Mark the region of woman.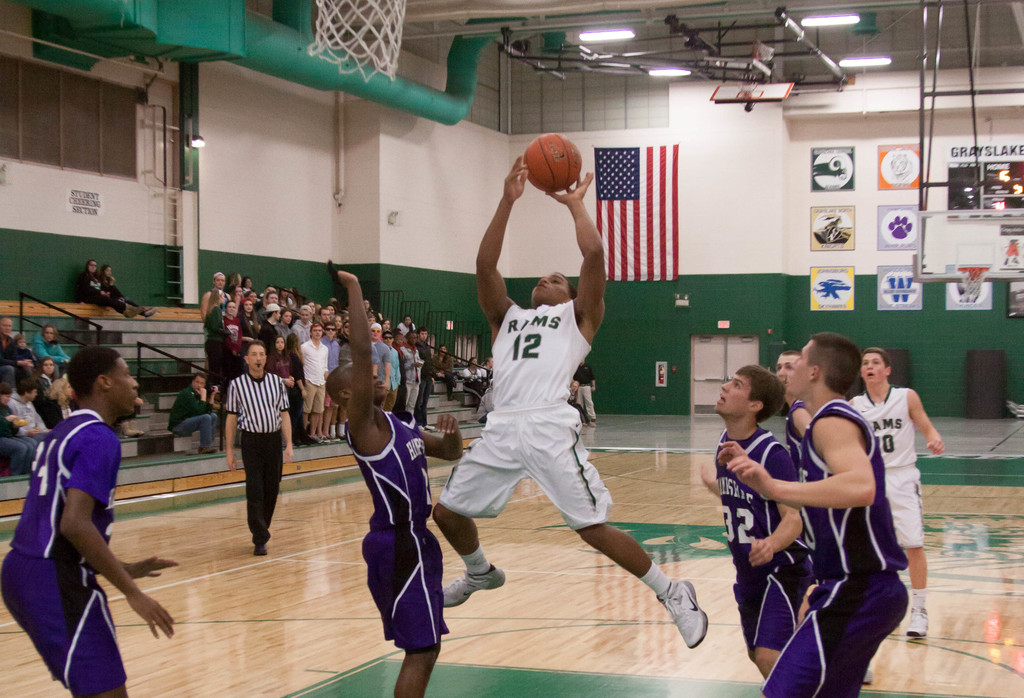
Region: (336,313,342,335).
